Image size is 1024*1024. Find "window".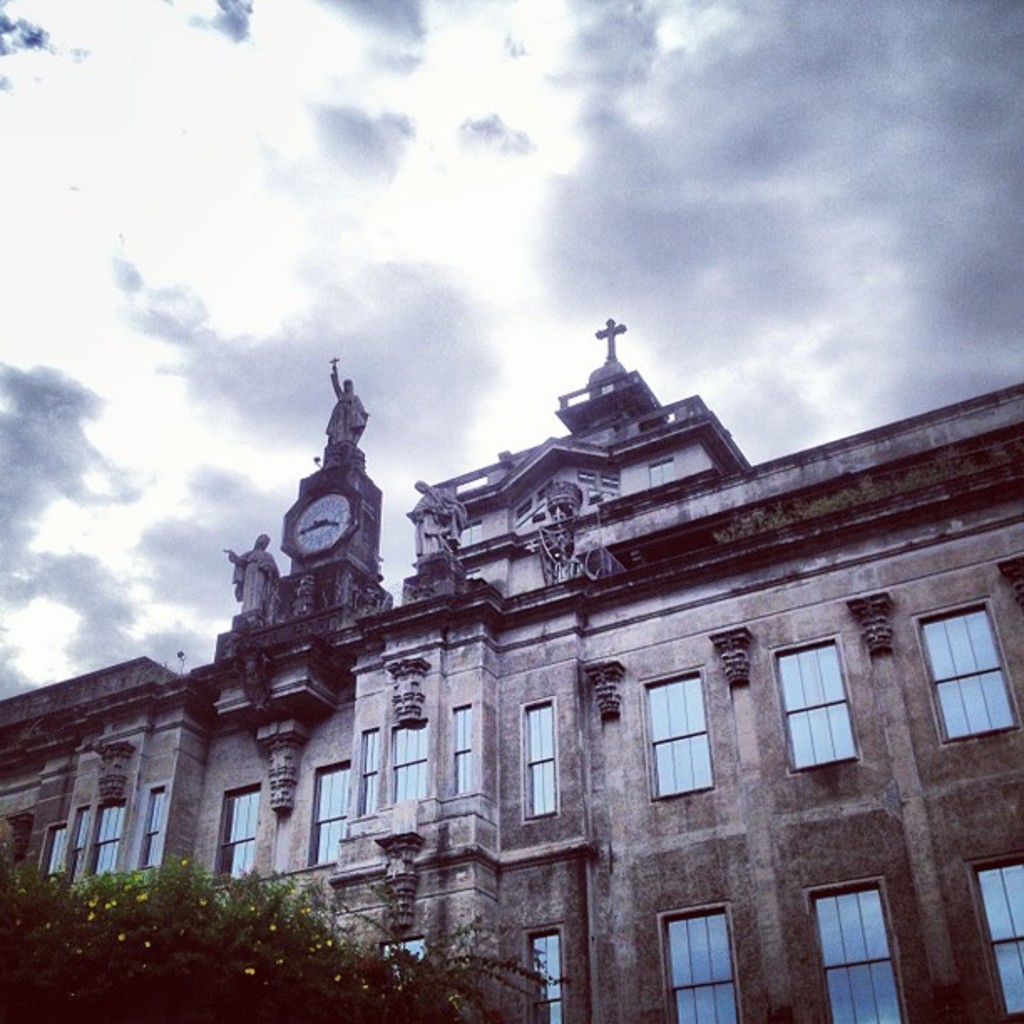
bbox=[810, 888, 900, 1022].
